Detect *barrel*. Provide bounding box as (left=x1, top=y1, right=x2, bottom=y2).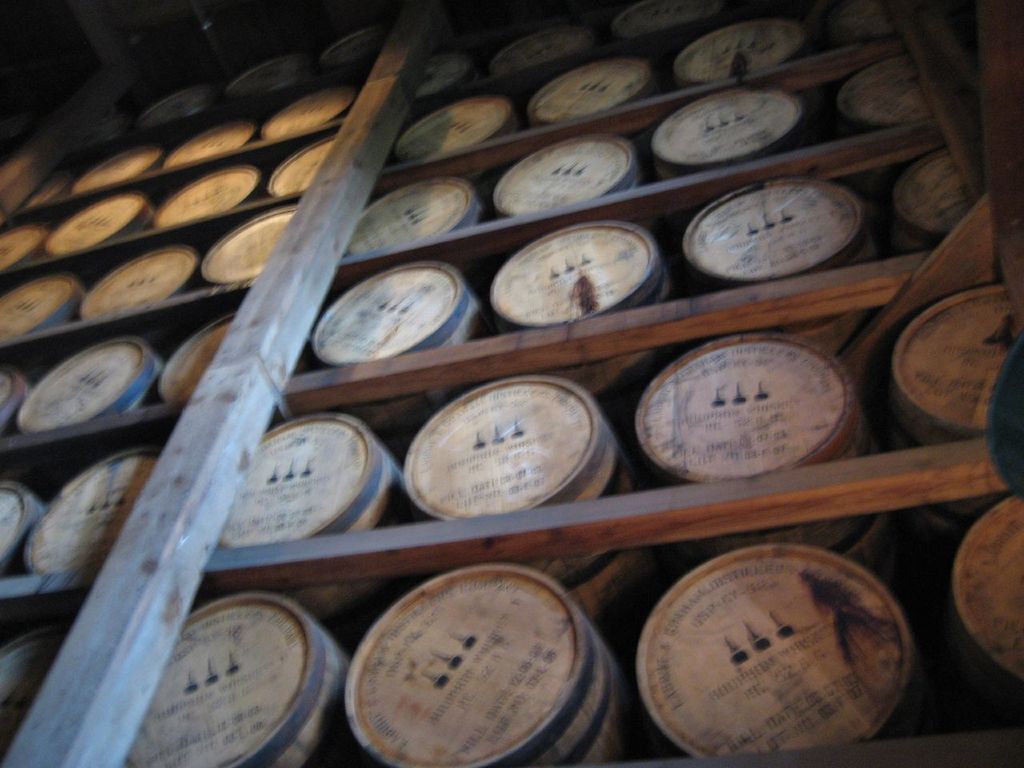
(left=910, top=491, right=1023, bottom=727).
